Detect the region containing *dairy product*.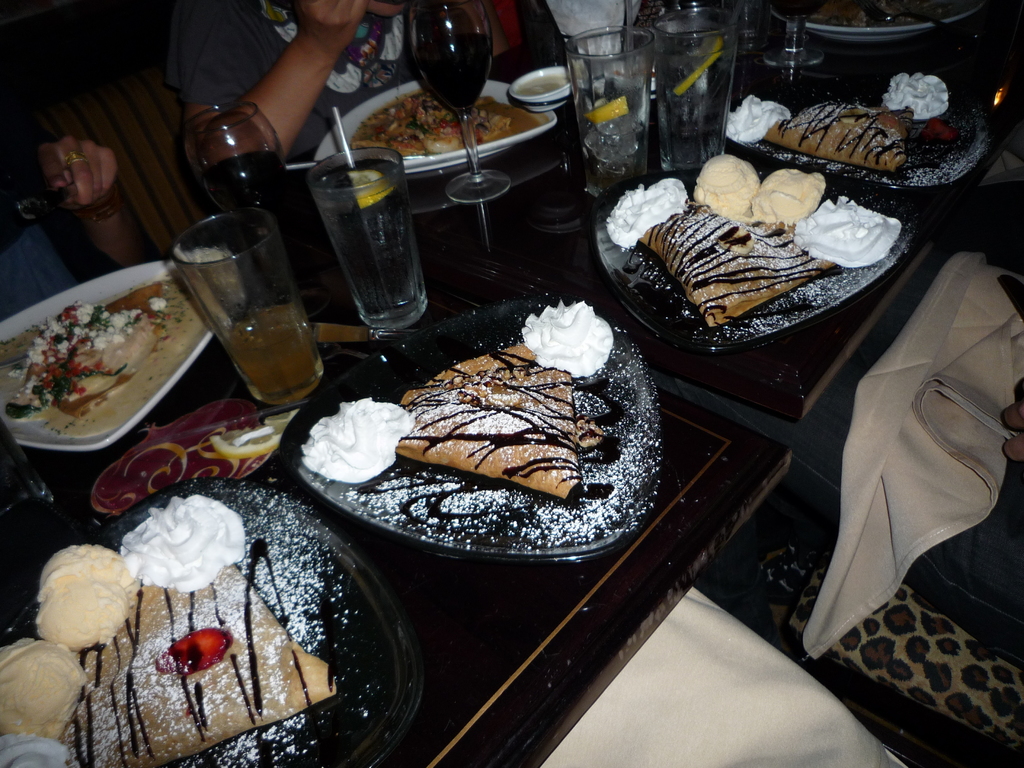
{"left": 882, "top": 72, "right": 952, "bottom": 129}.
